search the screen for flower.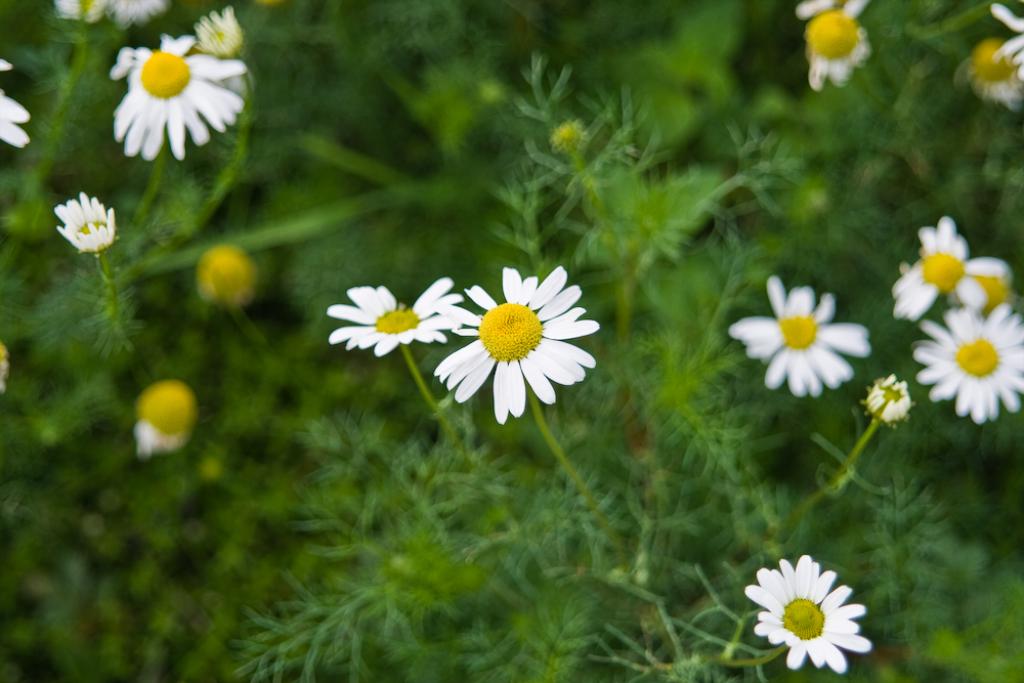
Found at [429,265,599,427].
